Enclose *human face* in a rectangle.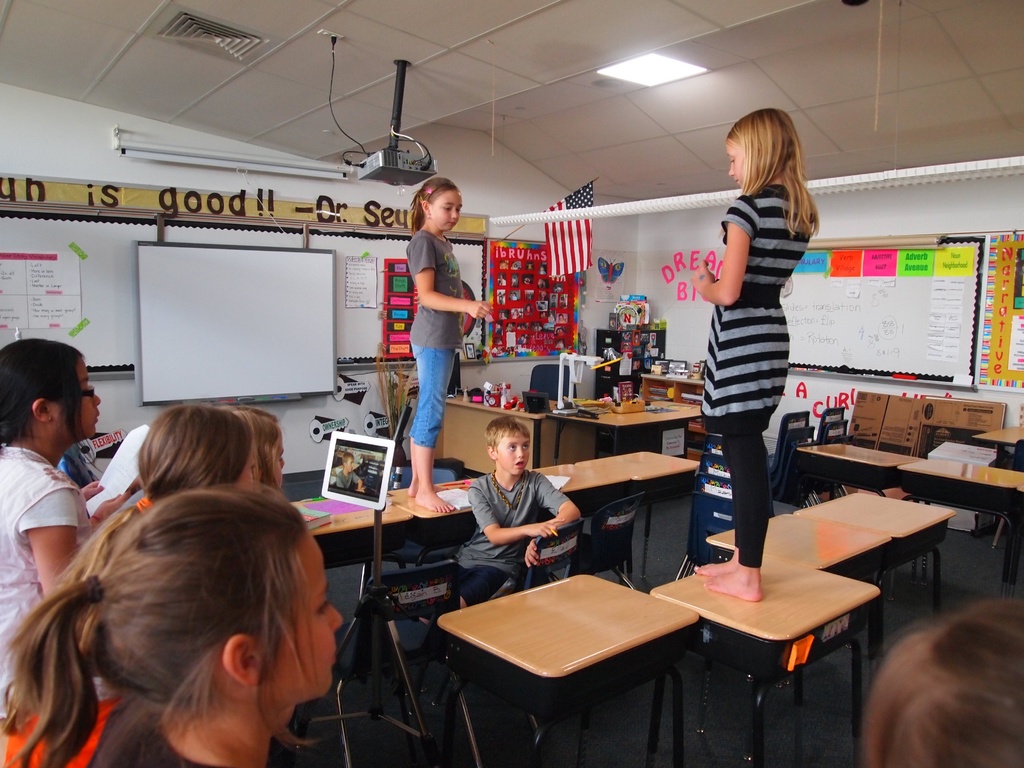
{"x1": 494, "y1": 427, "x2": 527, "y2": 481}.
